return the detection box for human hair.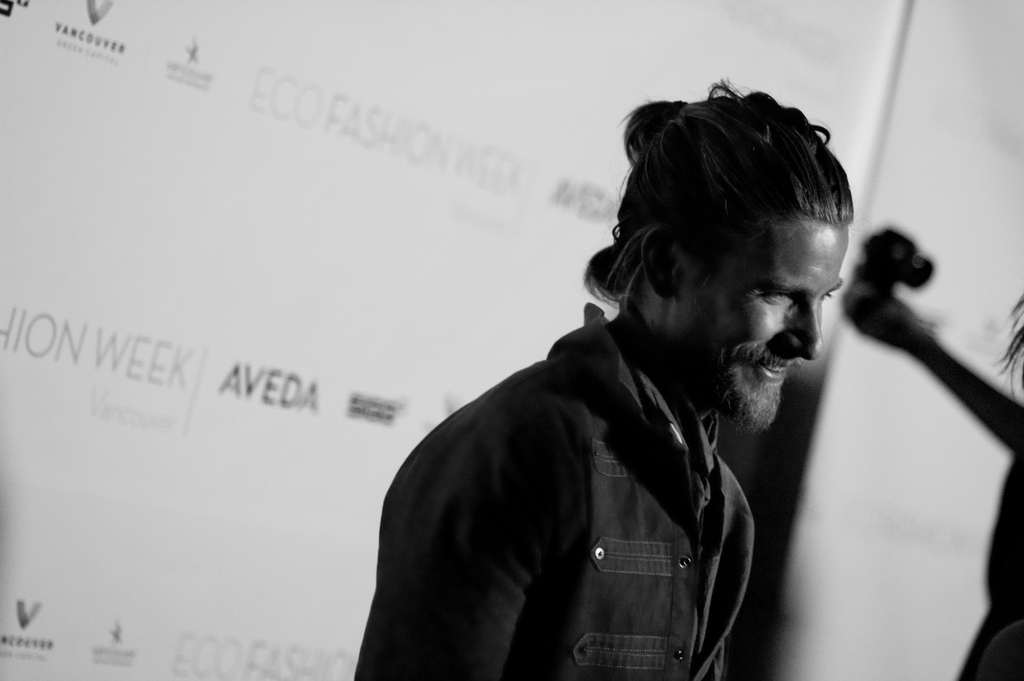
(584,75,856,320).
